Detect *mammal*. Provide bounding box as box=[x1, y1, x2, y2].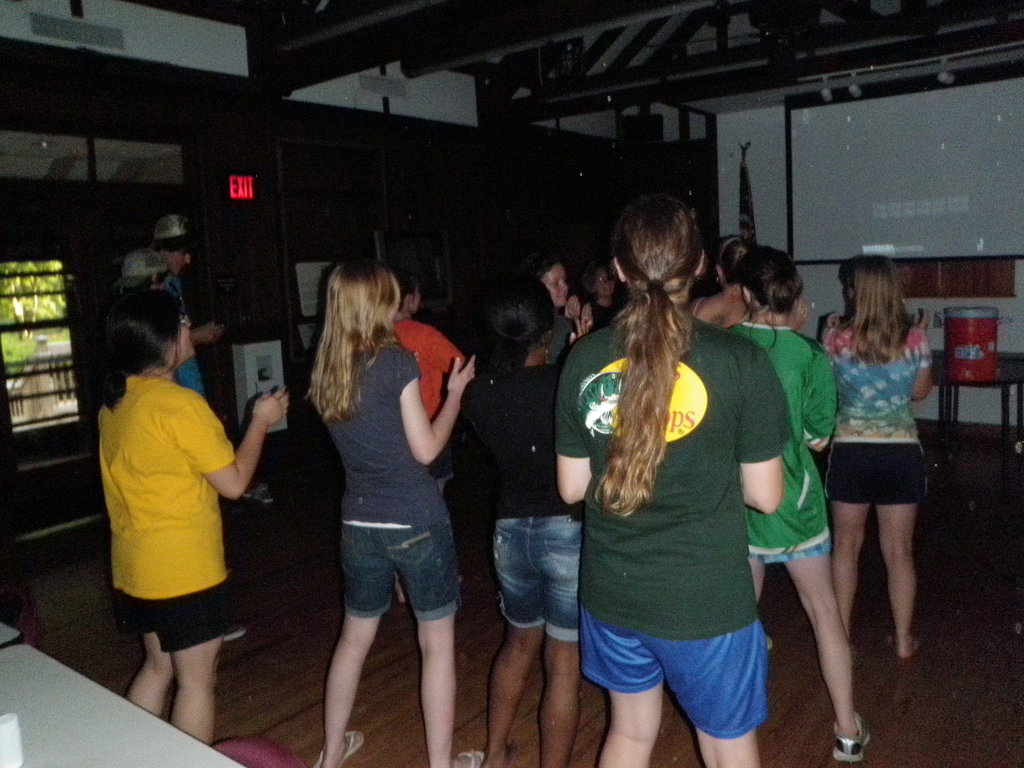
box=[717, 229, 753, 282].
